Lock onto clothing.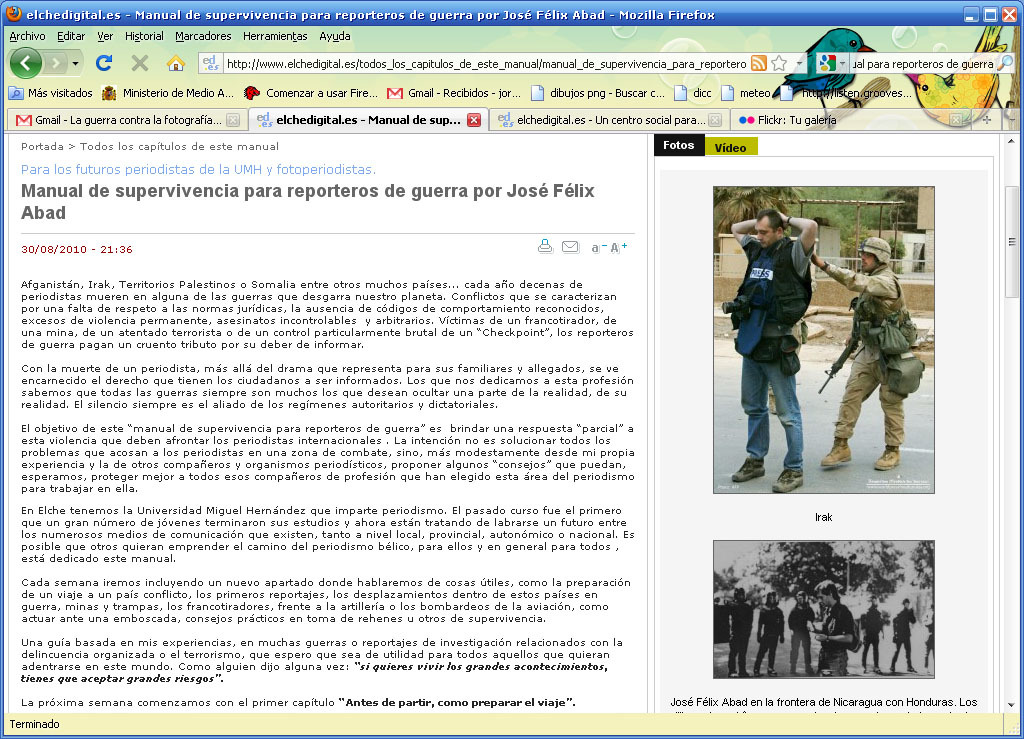
Locked: (left=814, top=601, right=859, bottom=677).
